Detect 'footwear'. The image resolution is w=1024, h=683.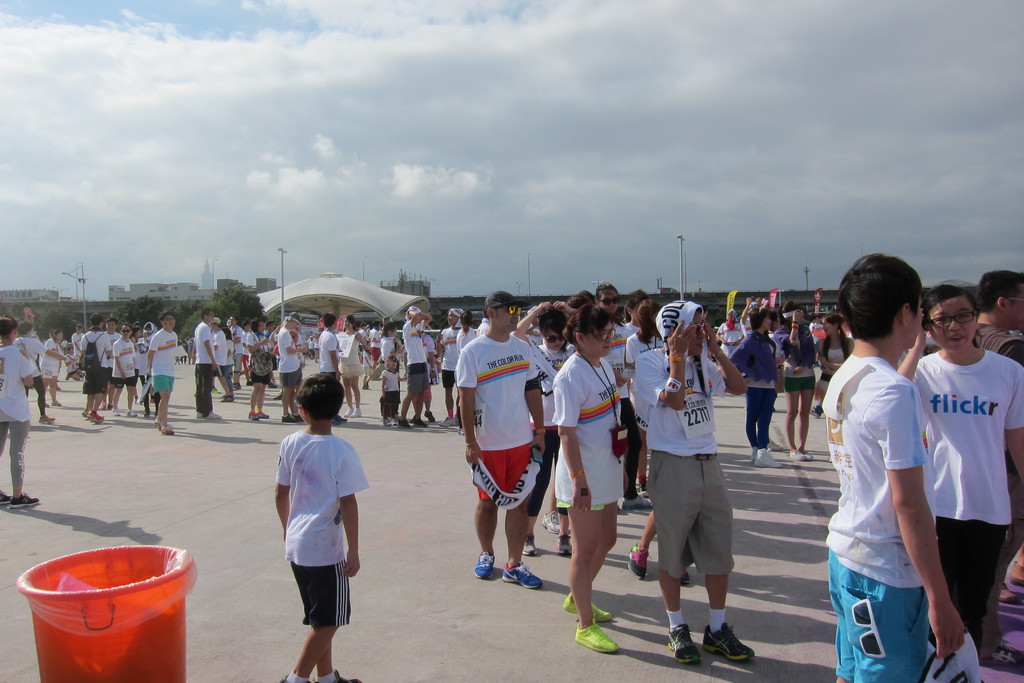
[x1=575, y1=621, x2=615, y2=651].
